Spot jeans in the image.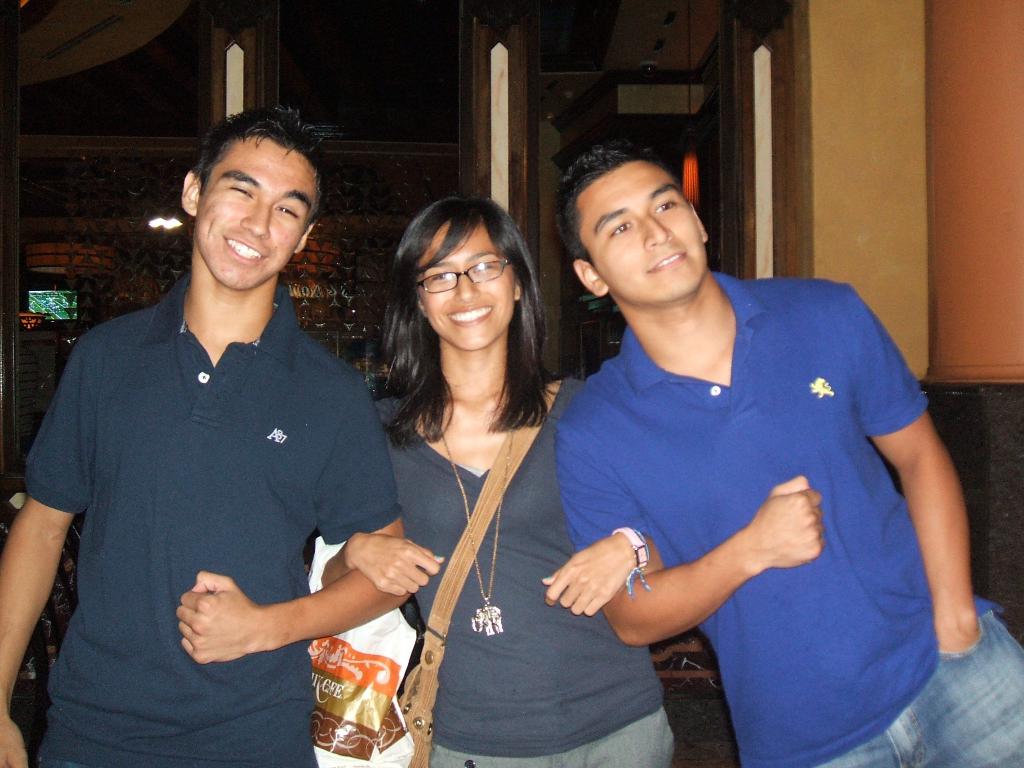
jeans found at <region>416, 701, 666, 767</region>.
